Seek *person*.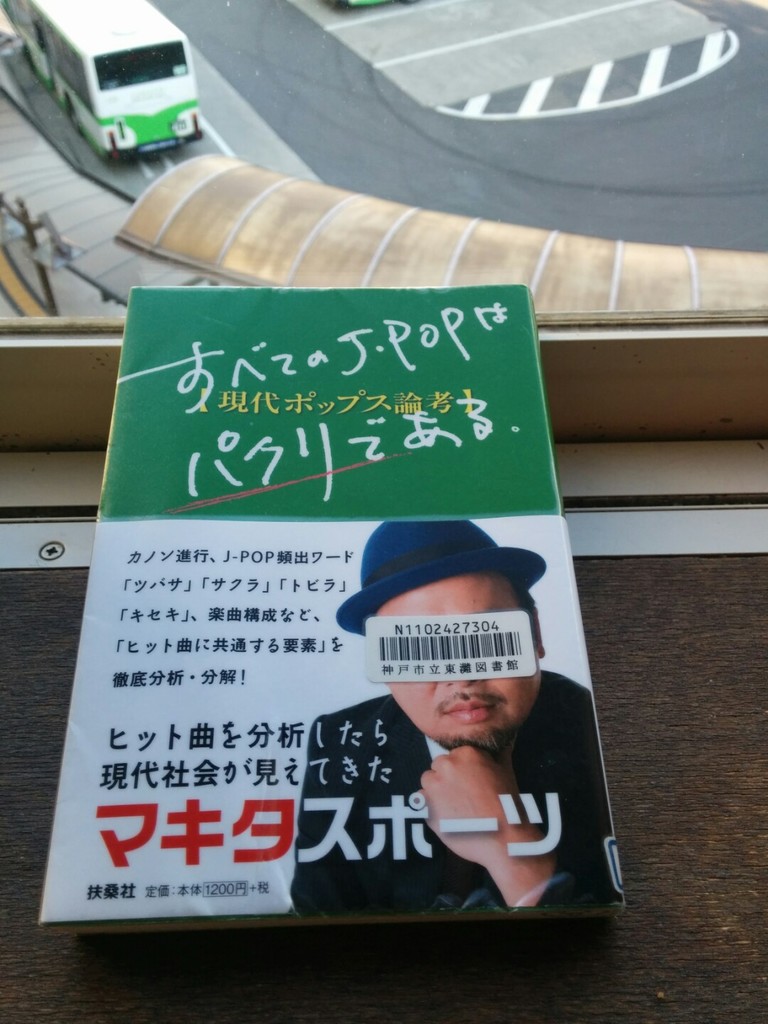
box(295, 512, 625, 921).
